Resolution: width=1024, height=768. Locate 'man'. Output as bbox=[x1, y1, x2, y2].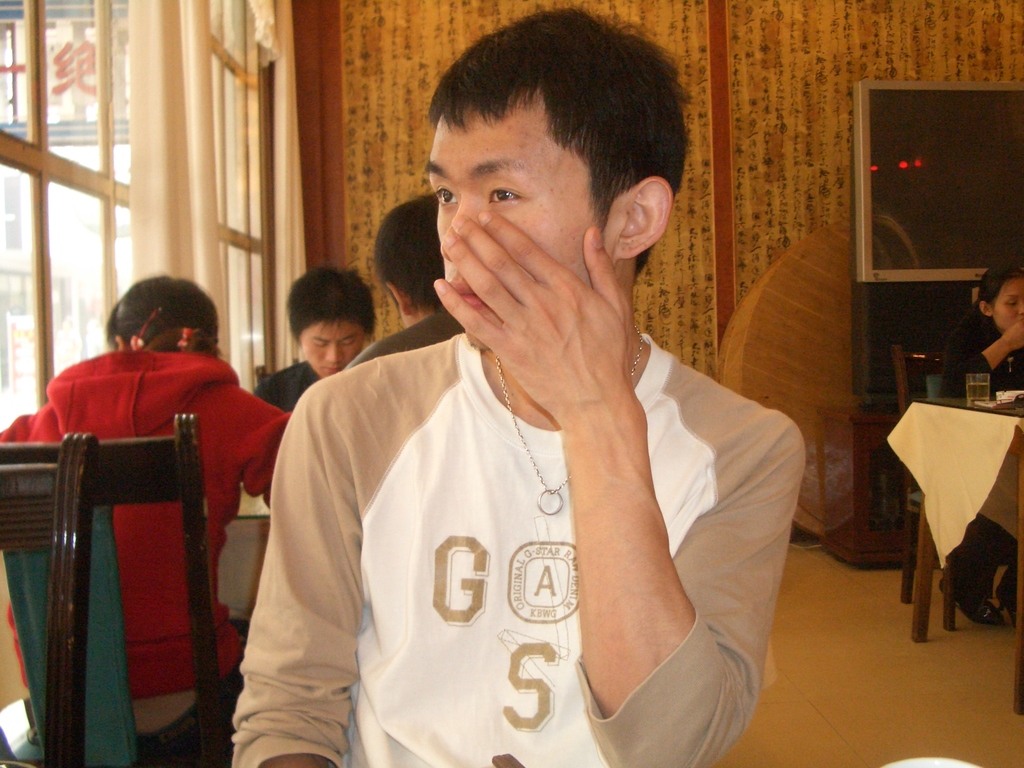
bbox=[209, 44, 836, 755].
